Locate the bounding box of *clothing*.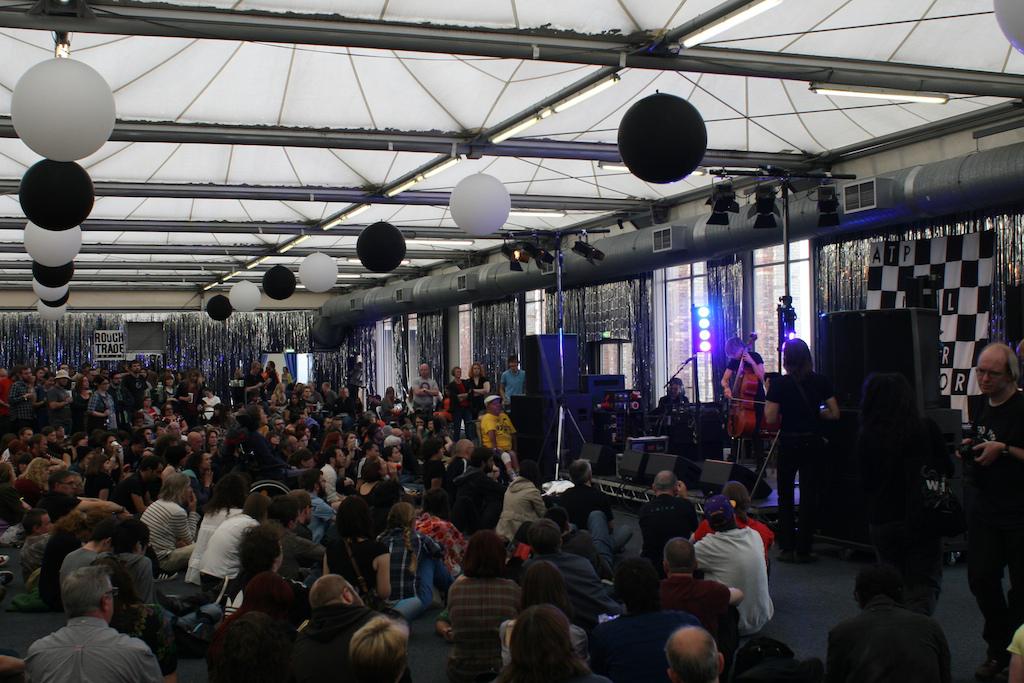
Bounding box: pyautogui.locateOnScreen(409, 371, 442, 412).
